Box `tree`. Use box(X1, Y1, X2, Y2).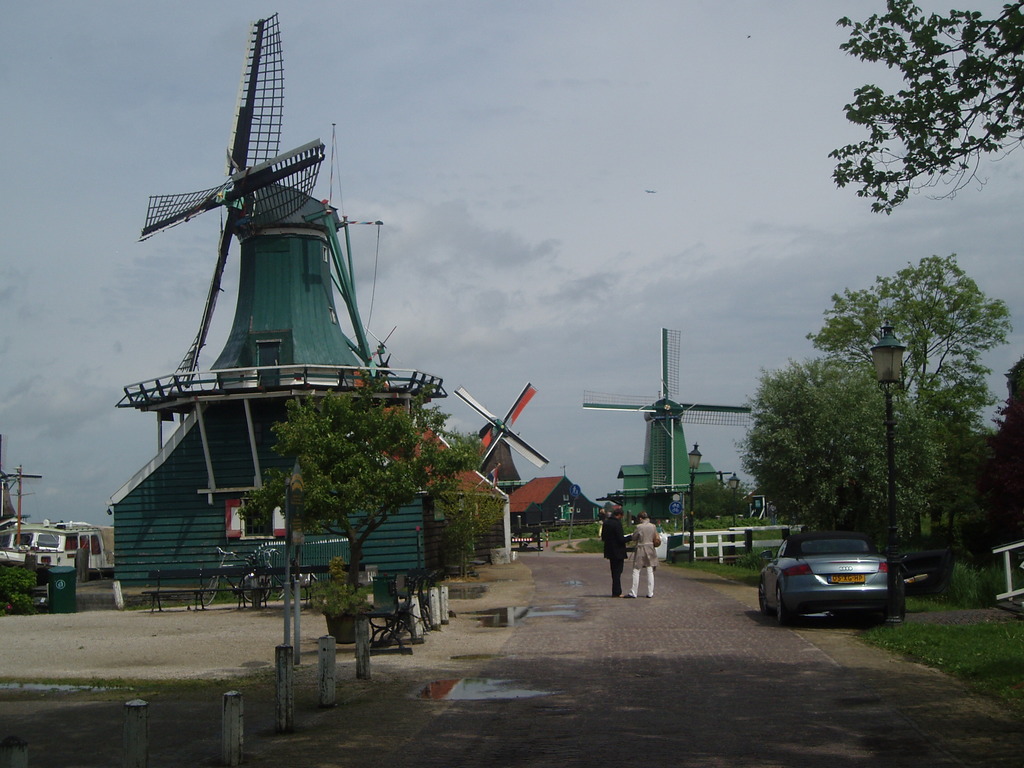
box(736, 354, 899, 536).
